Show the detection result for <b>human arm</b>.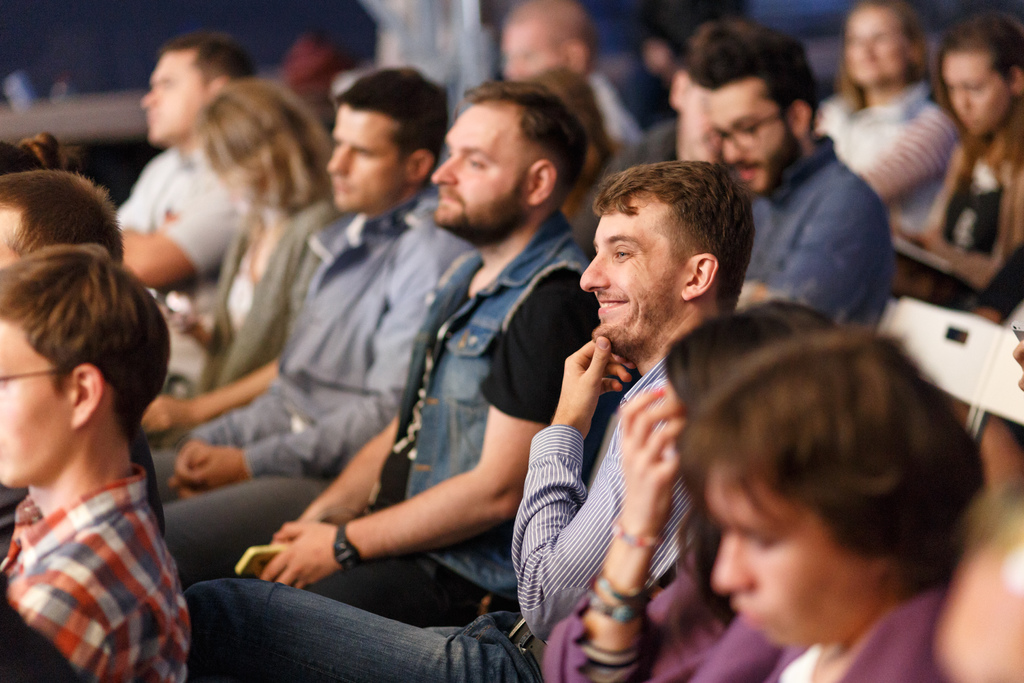
x1=134, y1=211, x2=390, y2=431.
